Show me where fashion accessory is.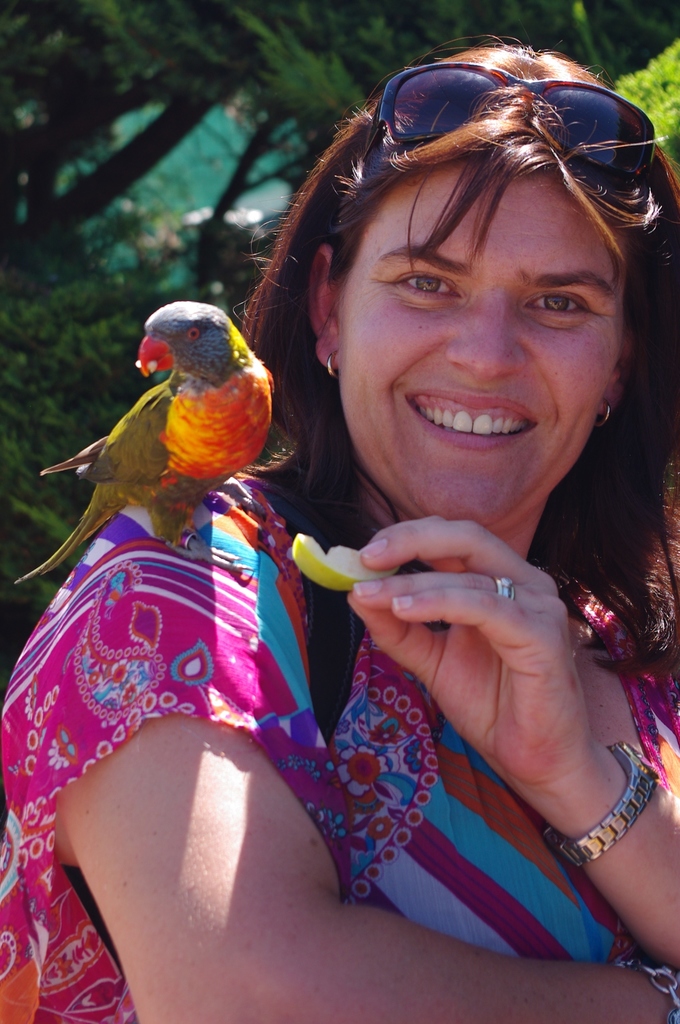
fashion accessory is at bbox=(320, 349, 338, 380).
